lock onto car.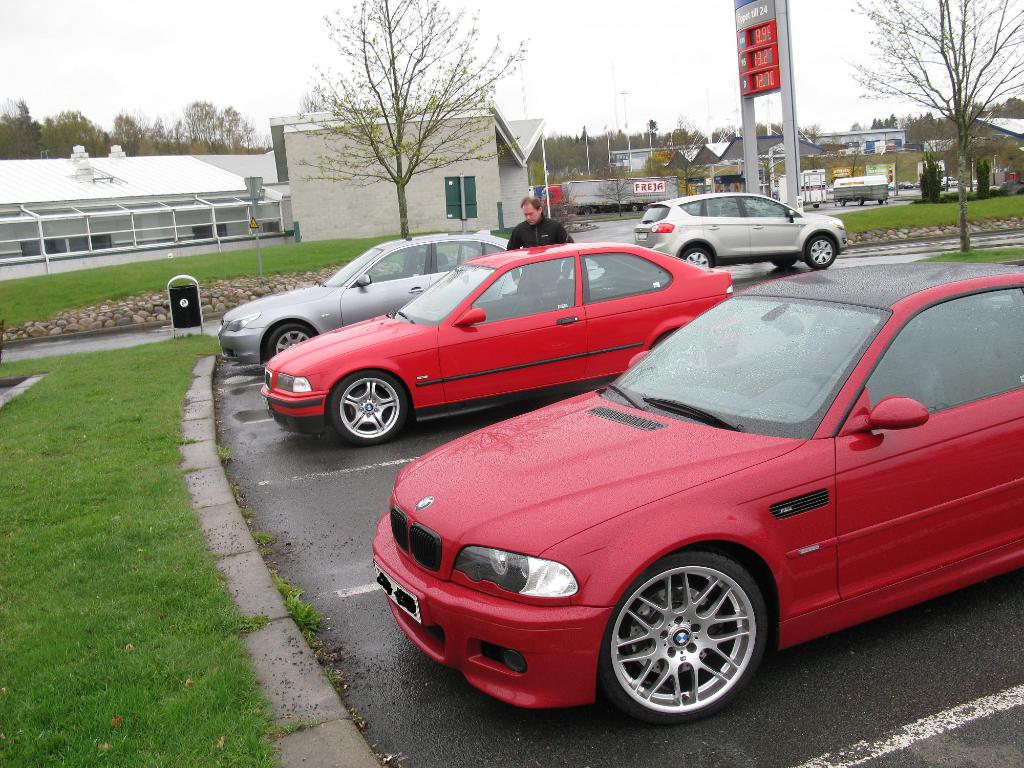
Locked: bbox=[218, 230, 593, 373].
